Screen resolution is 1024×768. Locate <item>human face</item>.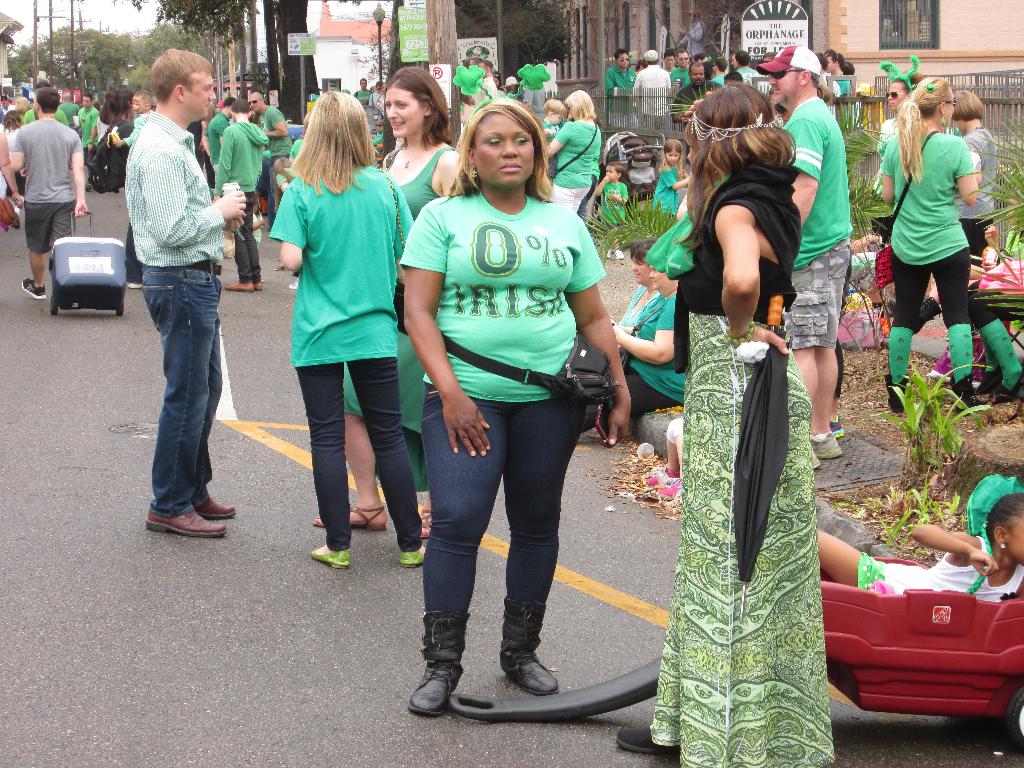
<region>475, 112, 534, 185</region>.
